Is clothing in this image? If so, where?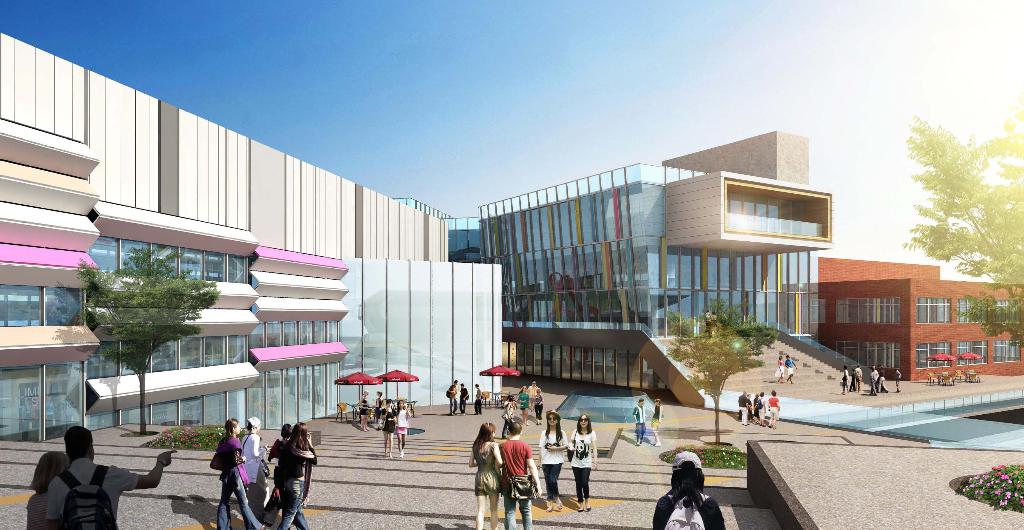
Yes, at region(47, 458, 138, 529).
